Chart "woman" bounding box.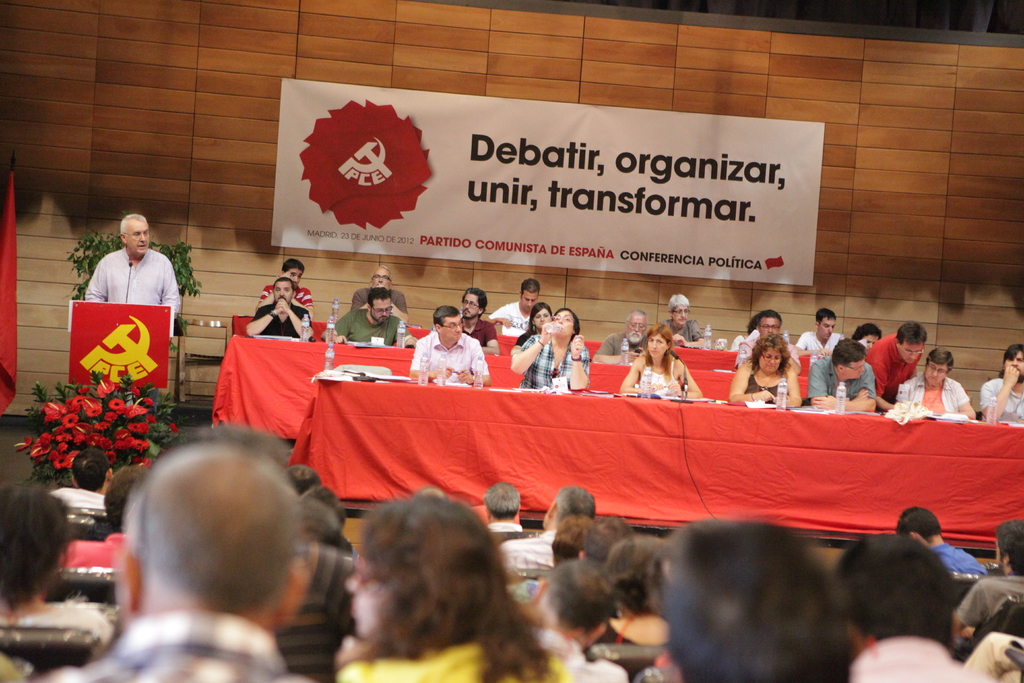
Charted: (726,338,803,409).
